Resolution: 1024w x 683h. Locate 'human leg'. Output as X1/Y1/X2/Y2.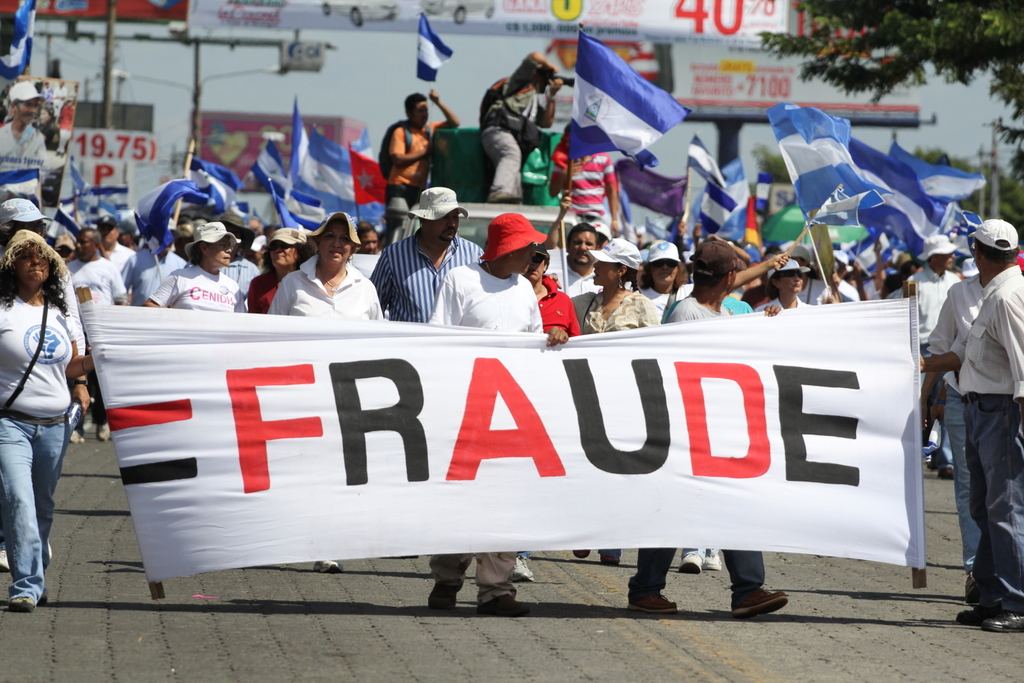
626/531/679/617.
